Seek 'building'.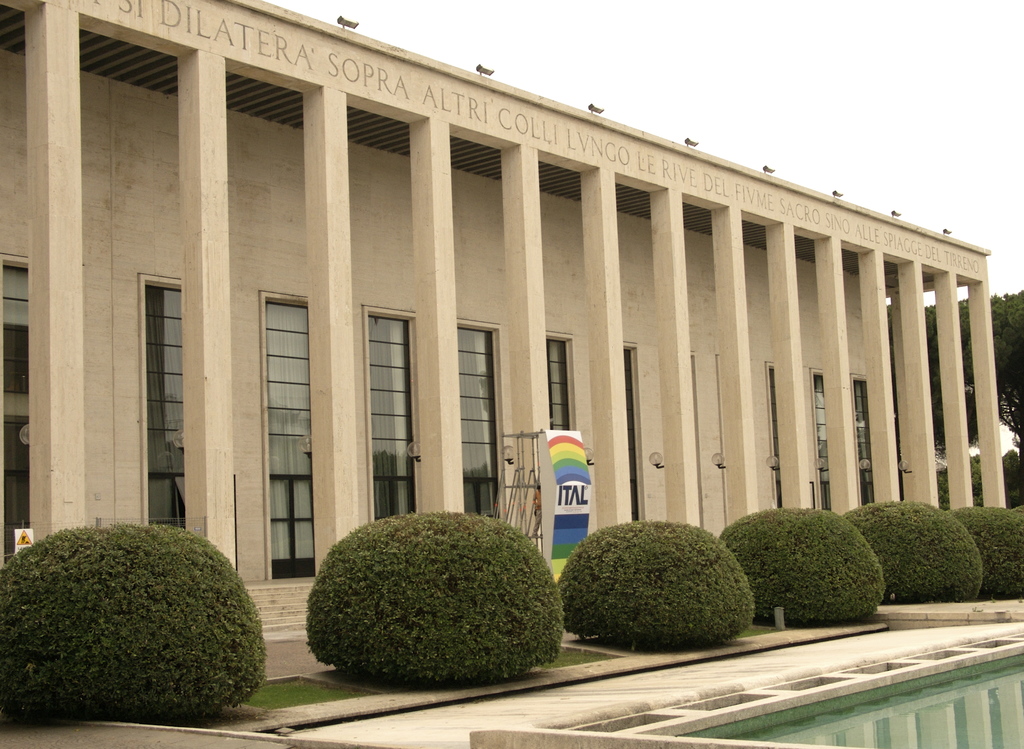
BBox(1, 0, 1019, 668).
